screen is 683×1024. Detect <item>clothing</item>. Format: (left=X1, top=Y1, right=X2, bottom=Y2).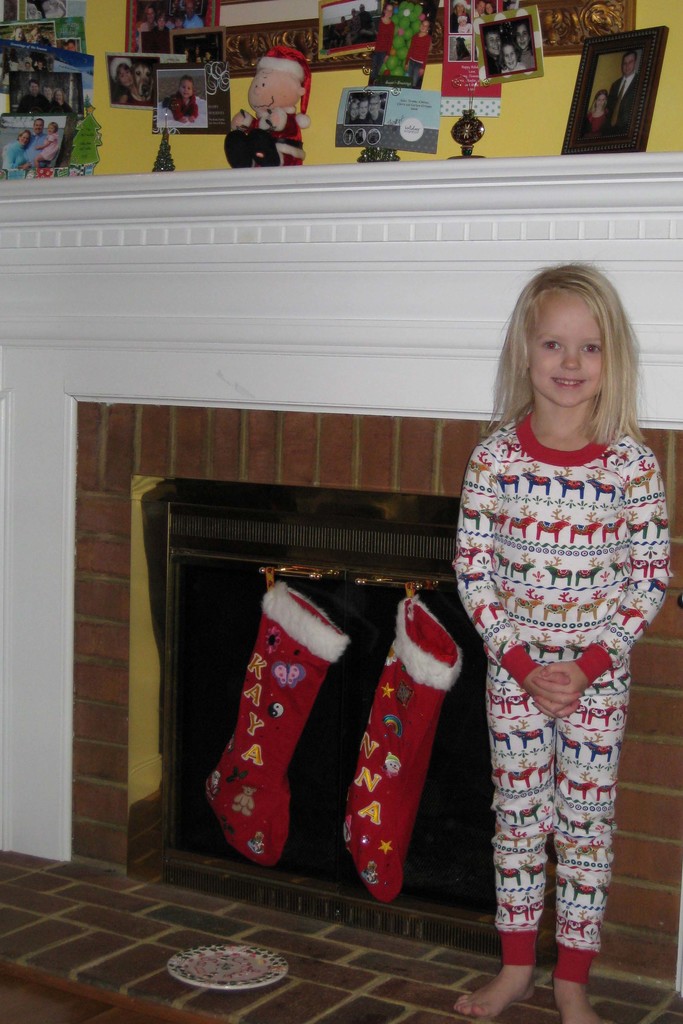
(left=182, top=15, right=207, bottom=29).
